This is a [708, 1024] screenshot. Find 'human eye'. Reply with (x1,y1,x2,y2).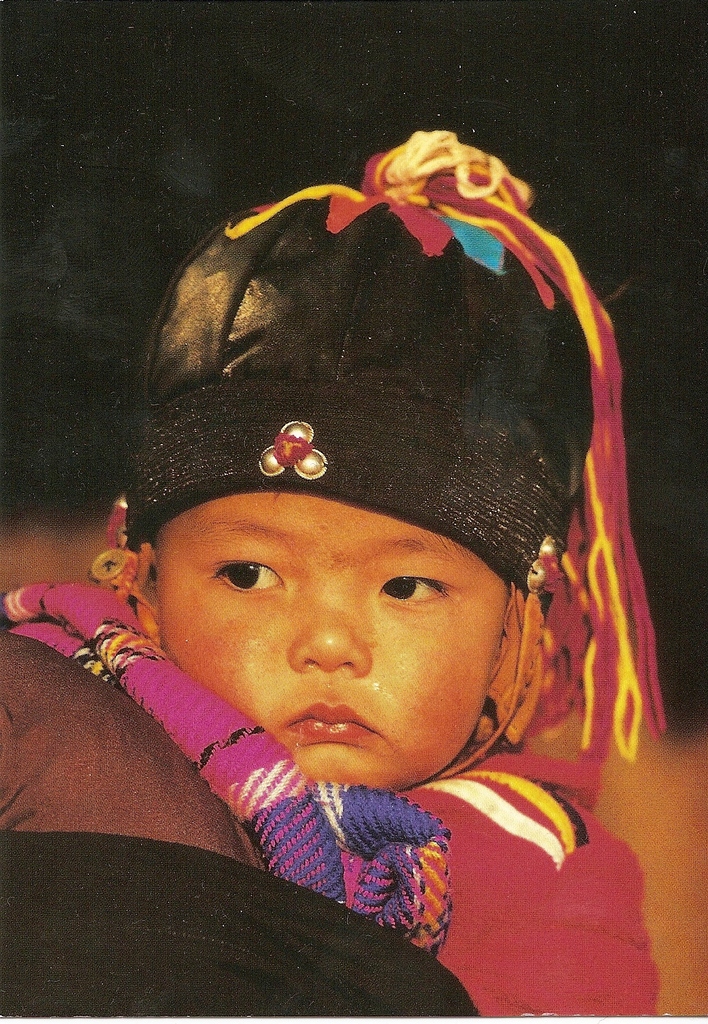
(382,570,450,604).
